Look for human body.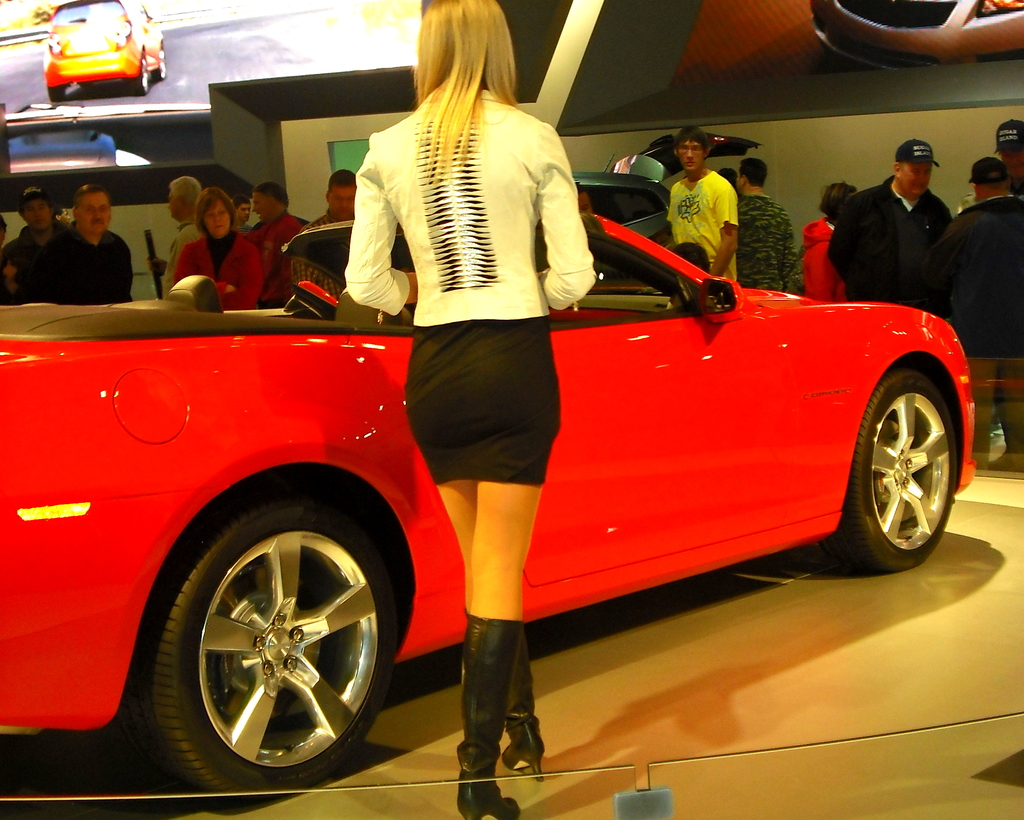
Found: x1=796 y1=218 x2=857 y2=308.
